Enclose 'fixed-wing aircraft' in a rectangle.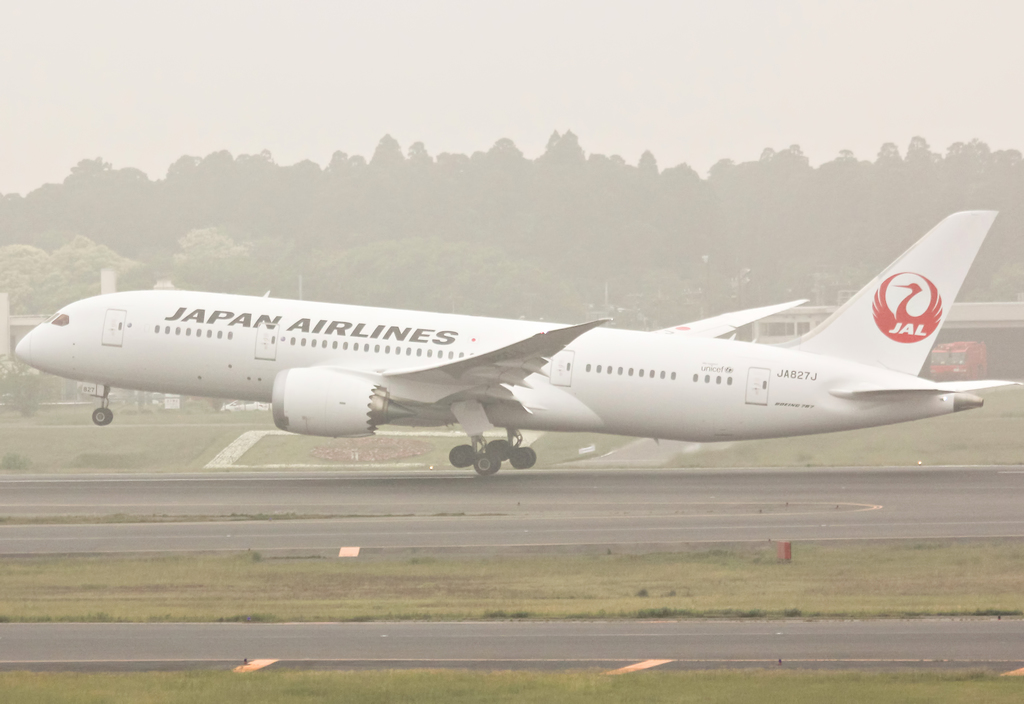
[x1=15, y1=206, x2=1019, y2=480].
